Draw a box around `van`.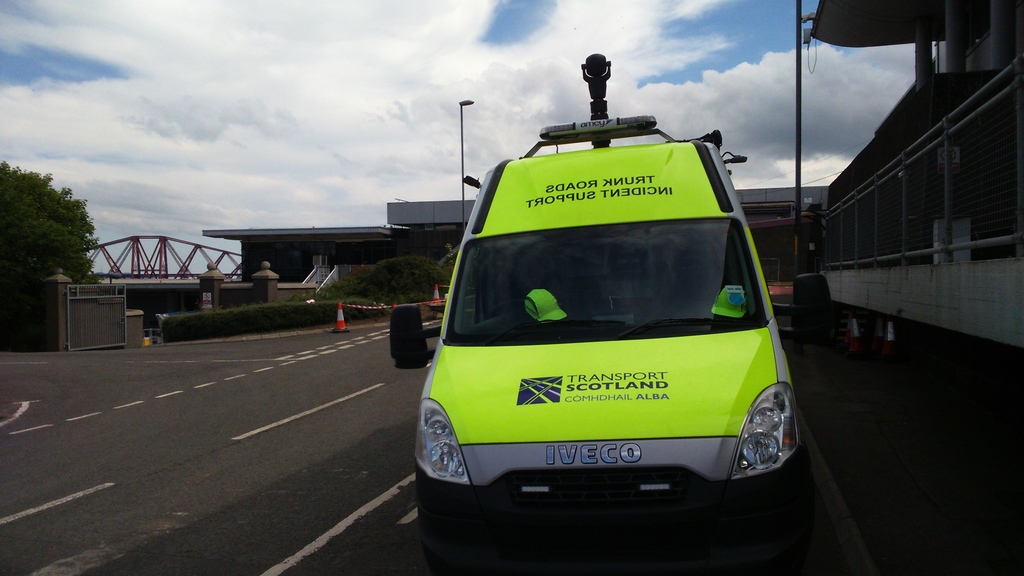
crop(387, 52, 835, 575).
